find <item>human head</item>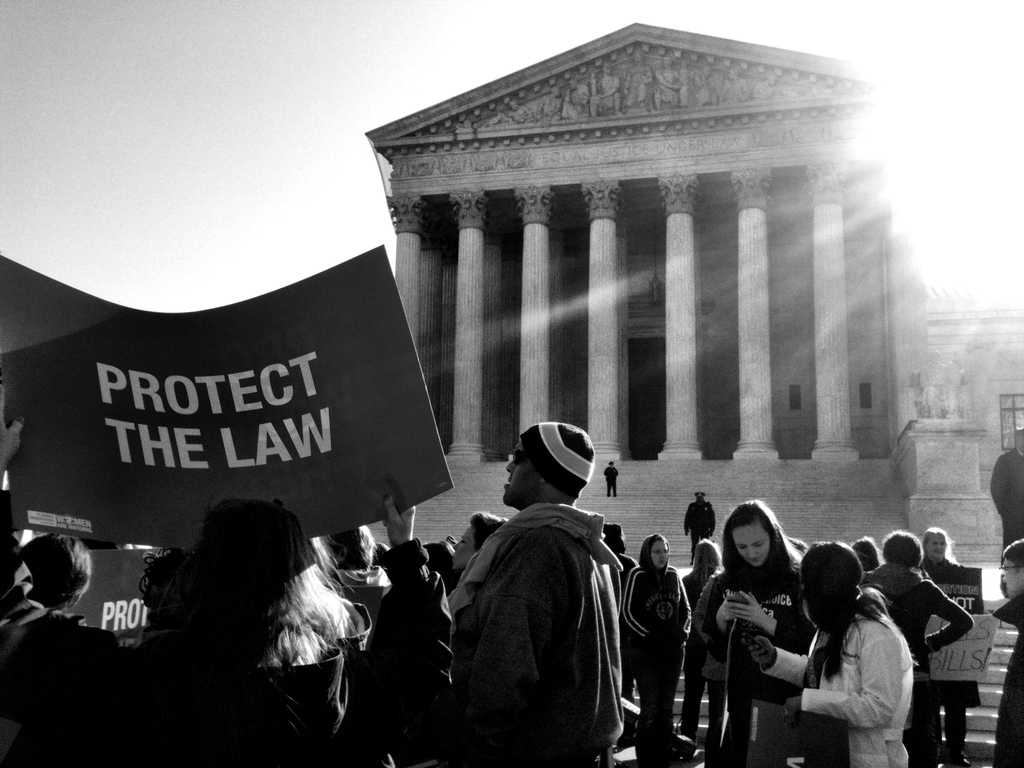
x1=639, y1=531, x2=670, y2=569
